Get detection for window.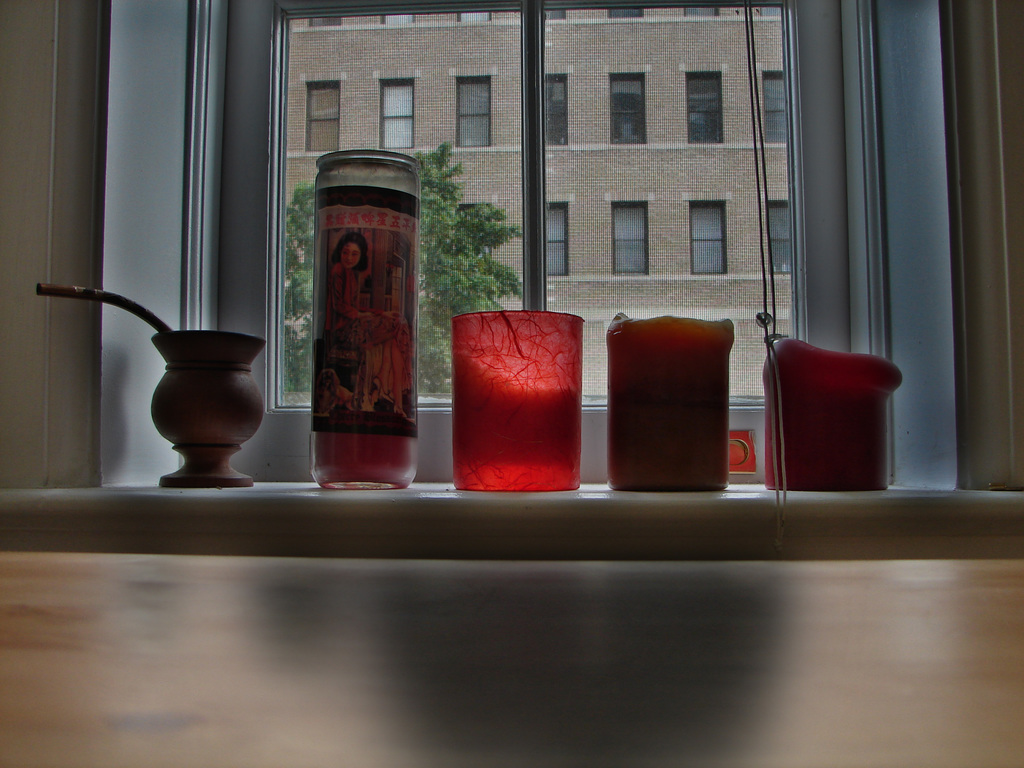
Detection: box(765, 197, 789, 274).
